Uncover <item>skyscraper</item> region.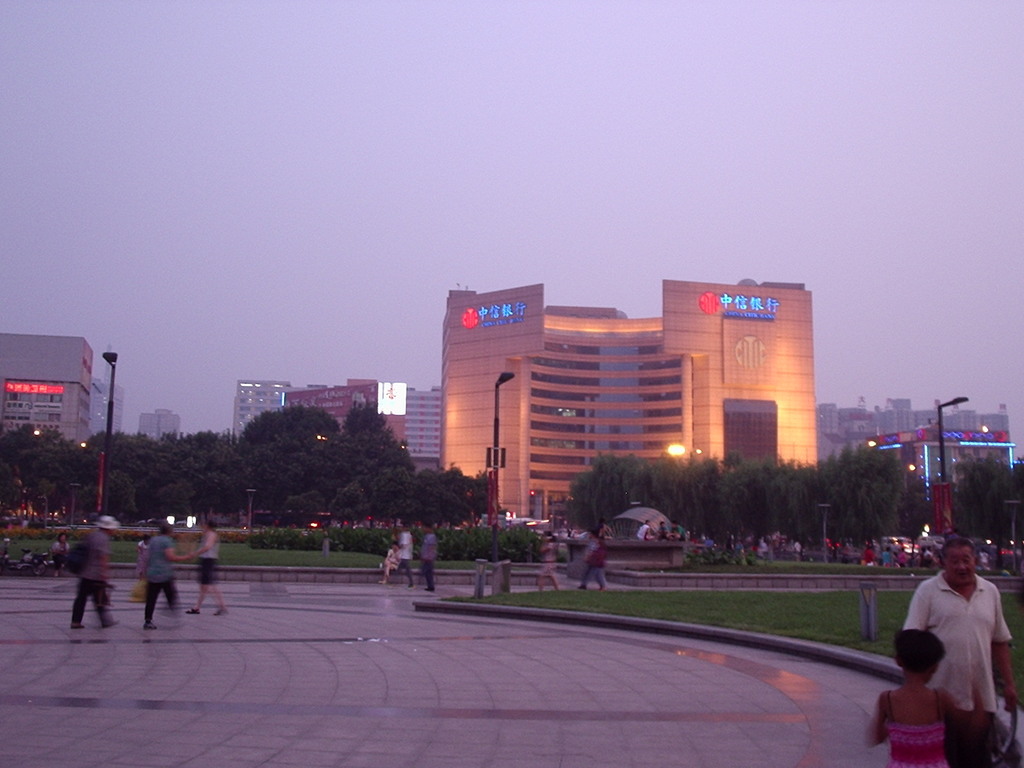
Uncovered: 412 280 822 511.
